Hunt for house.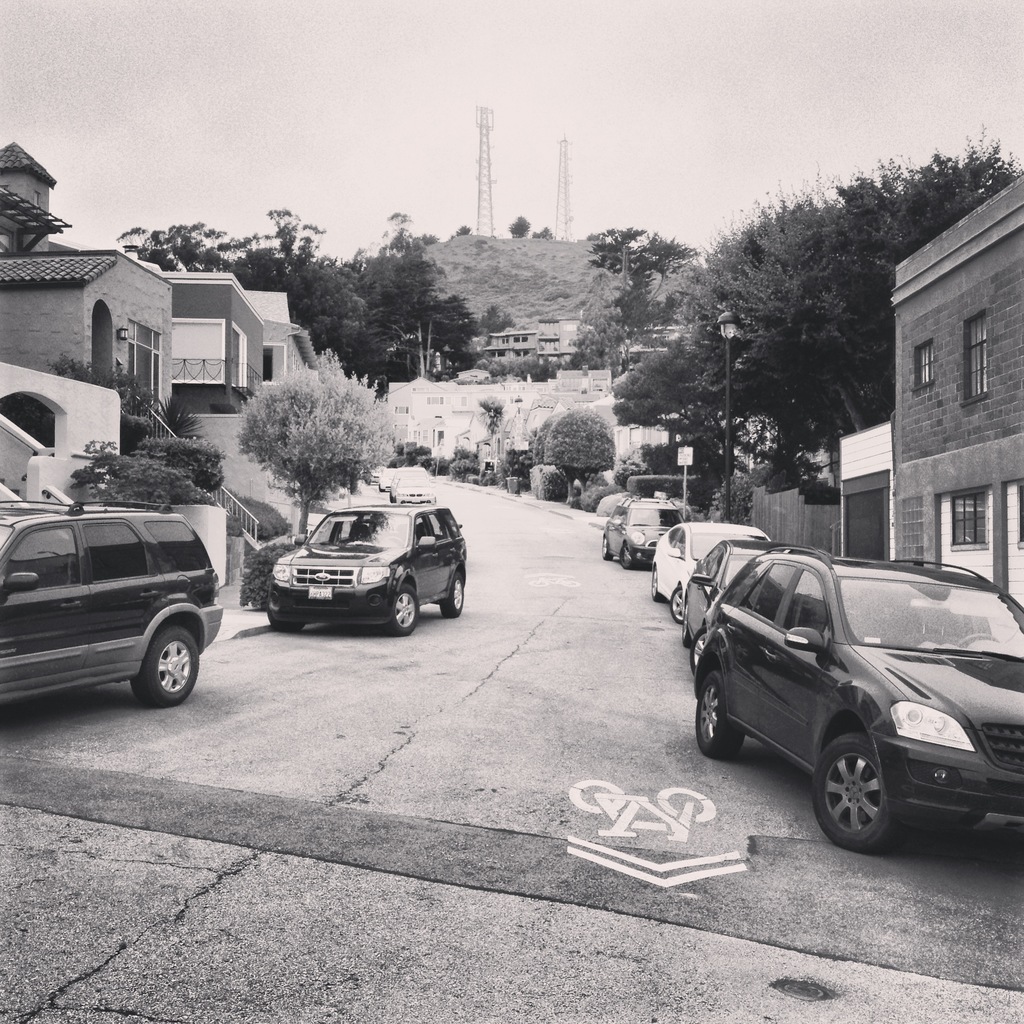
Hunted down at select_region(478, 328, 544, 365).
